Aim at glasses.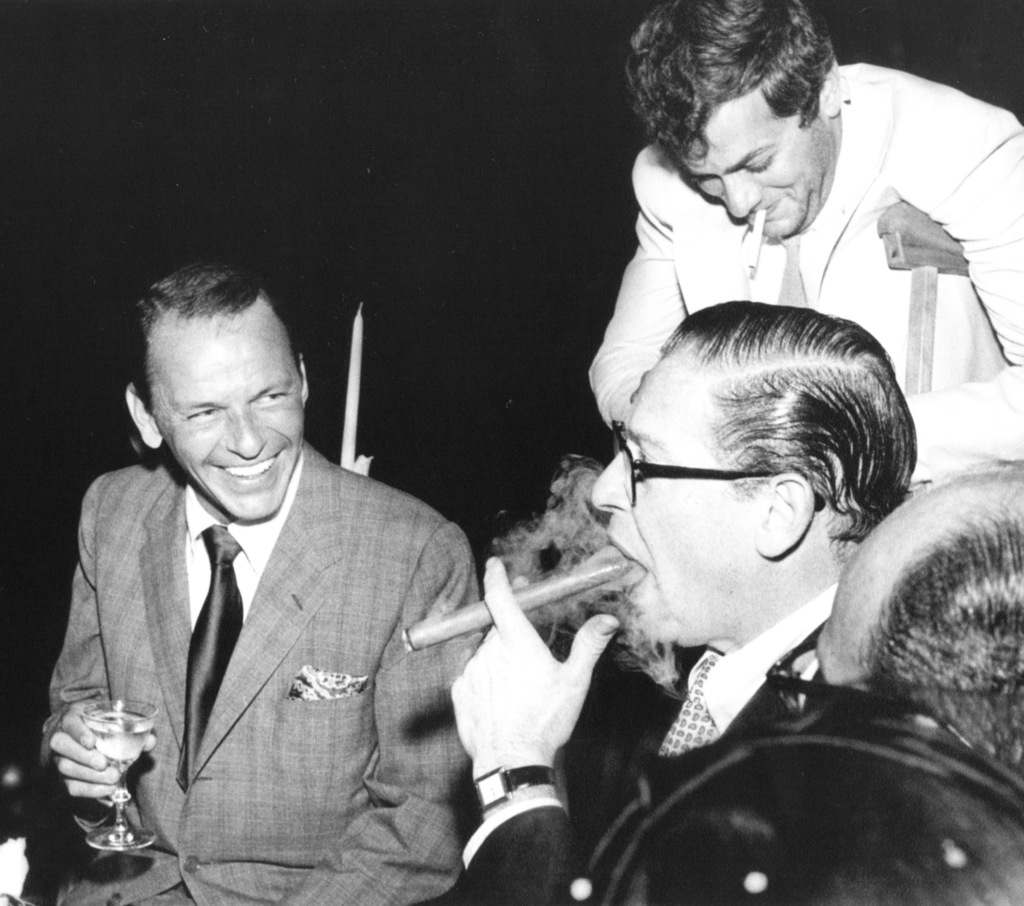
Aimed at crop(759, 613, 961, 734).
